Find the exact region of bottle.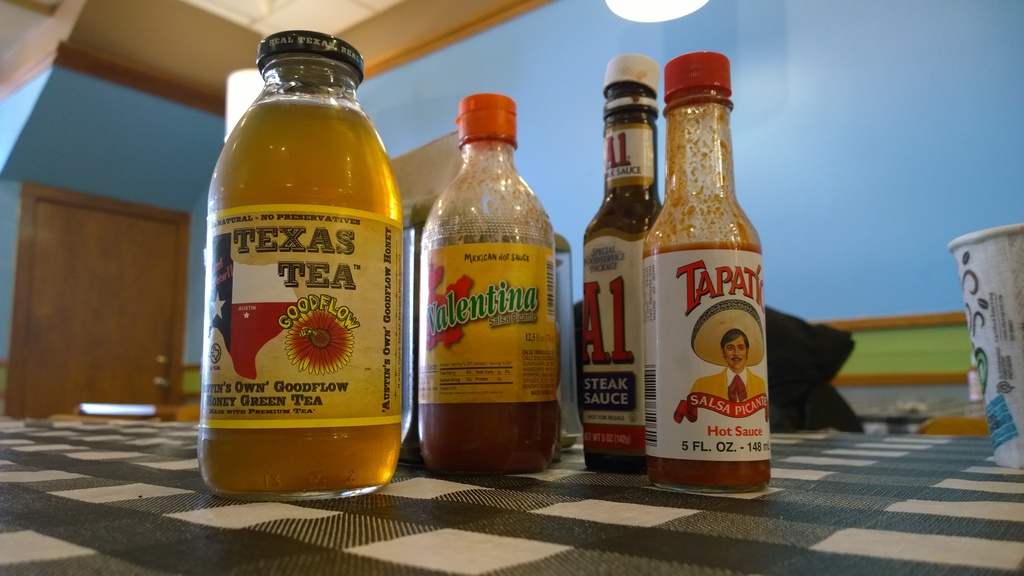
Exact region: select_region(202, 36, 419, 498).
